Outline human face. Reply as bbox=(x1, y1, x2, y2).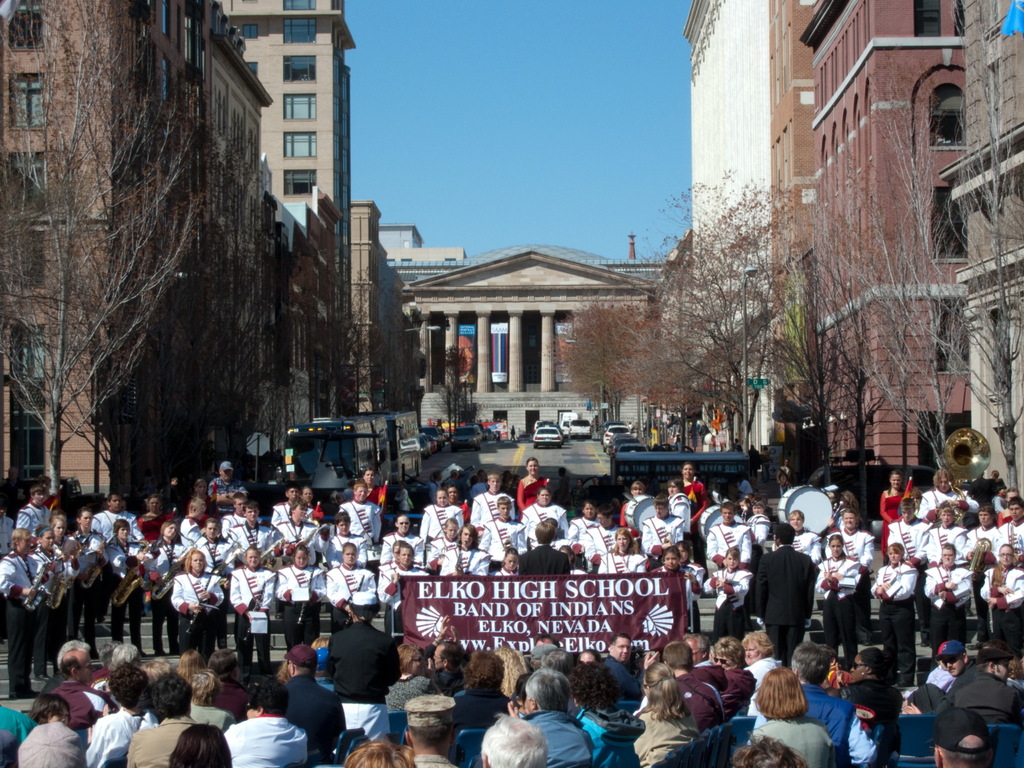
bbox=(945, 660, 964, 676).
